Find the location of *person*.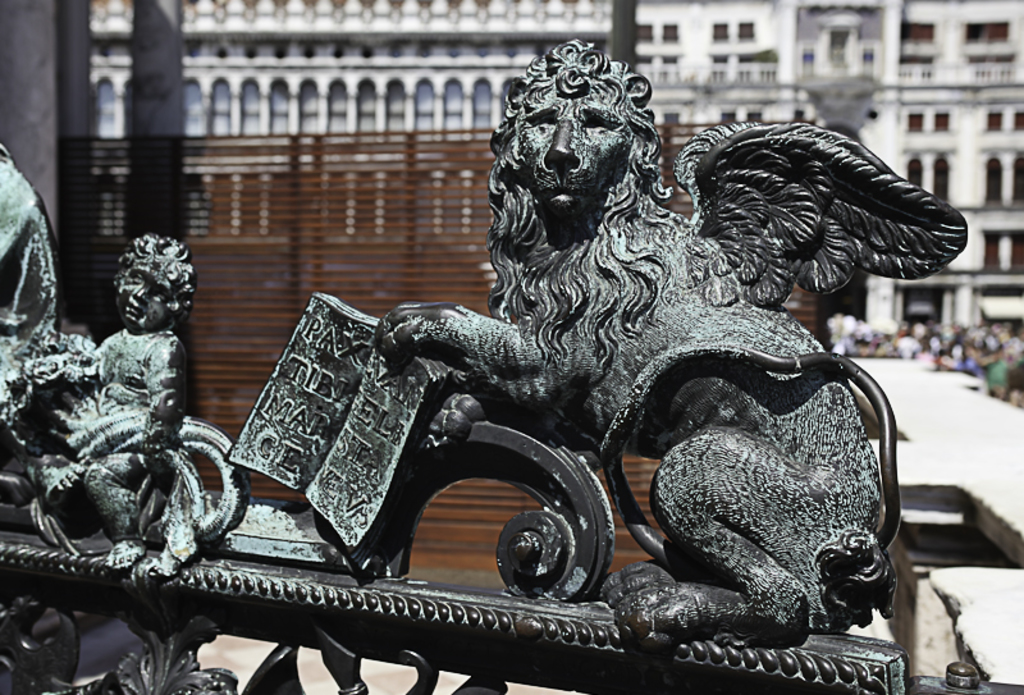
Location: crop(56, 232, 205, 526).
